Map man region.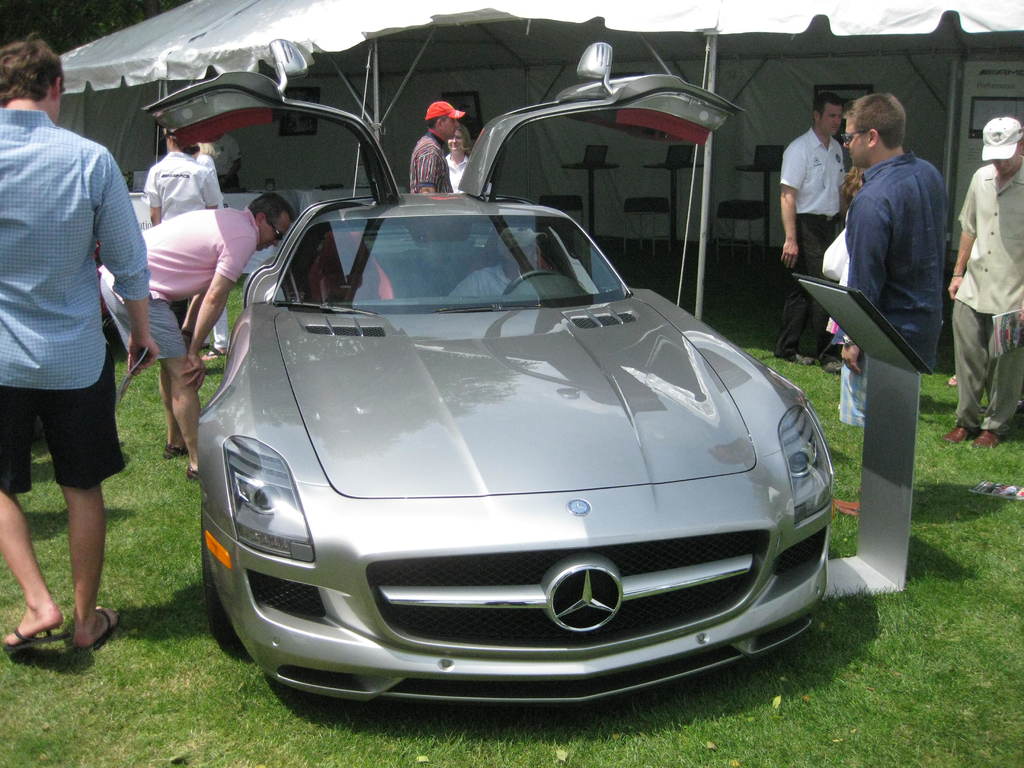
Mapped to 97/189/300/479.
